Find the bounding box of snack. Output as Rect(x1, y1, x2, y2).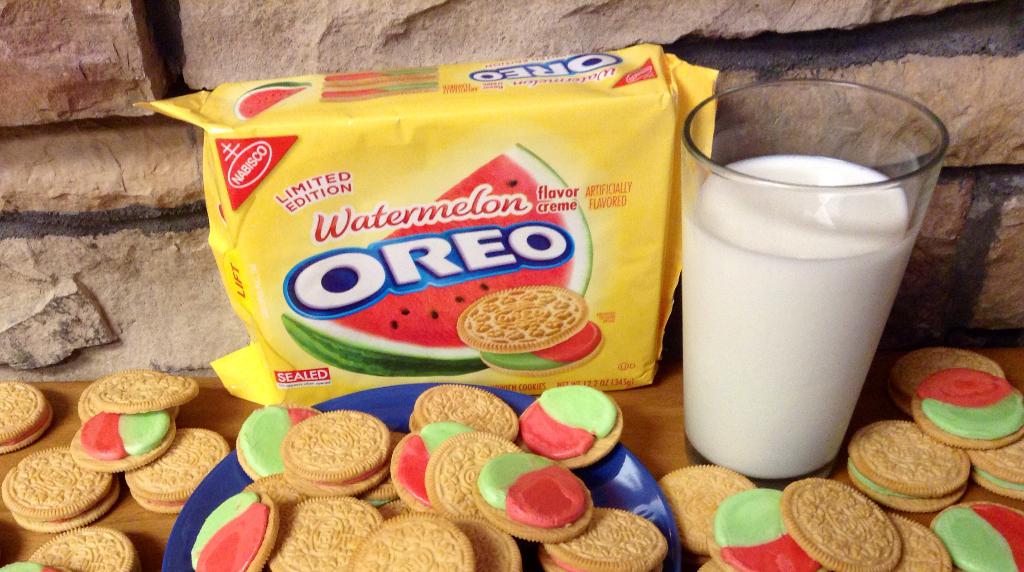
Rect(474, 449, 593, 542).
